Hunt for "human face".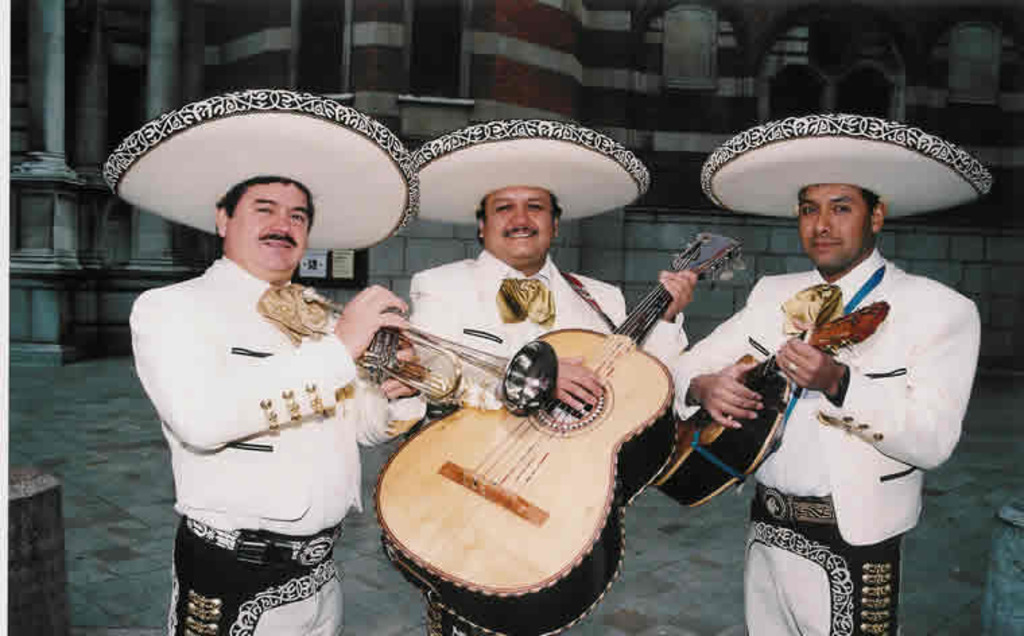
Hunted down at 791,172,858,261.
